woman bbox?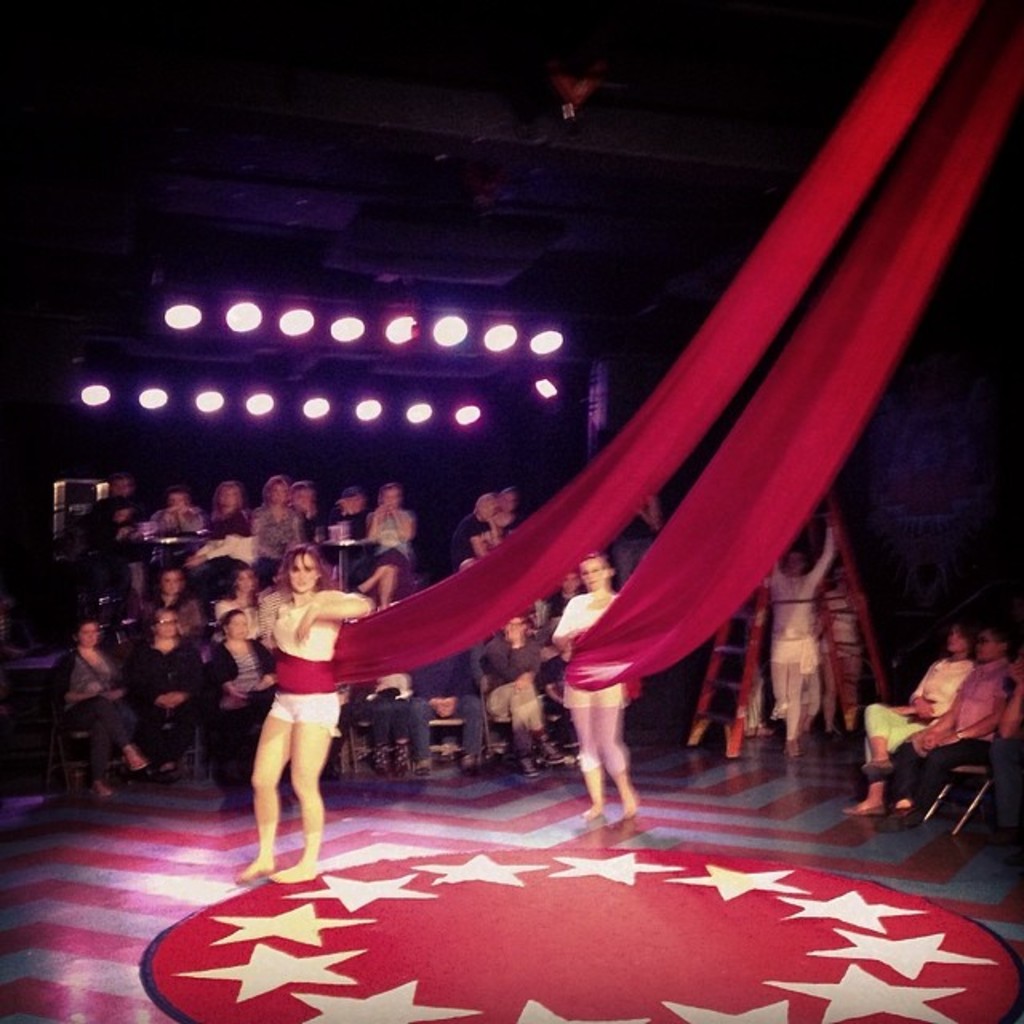
[227,494,390,875]
